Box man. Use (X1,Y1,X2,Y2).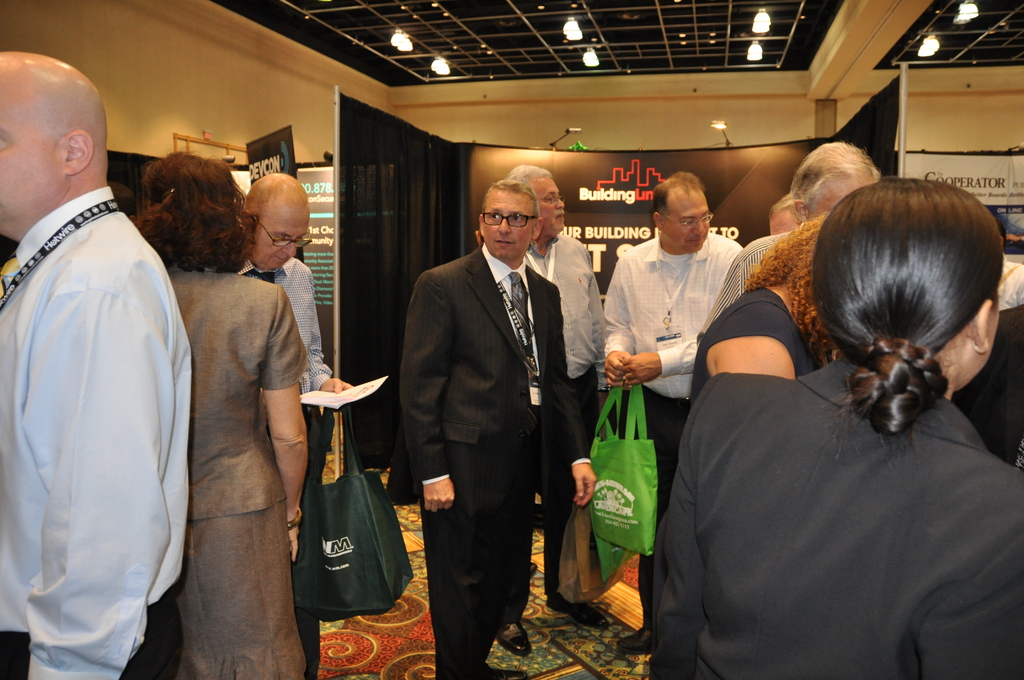
(397,179,602,679).
